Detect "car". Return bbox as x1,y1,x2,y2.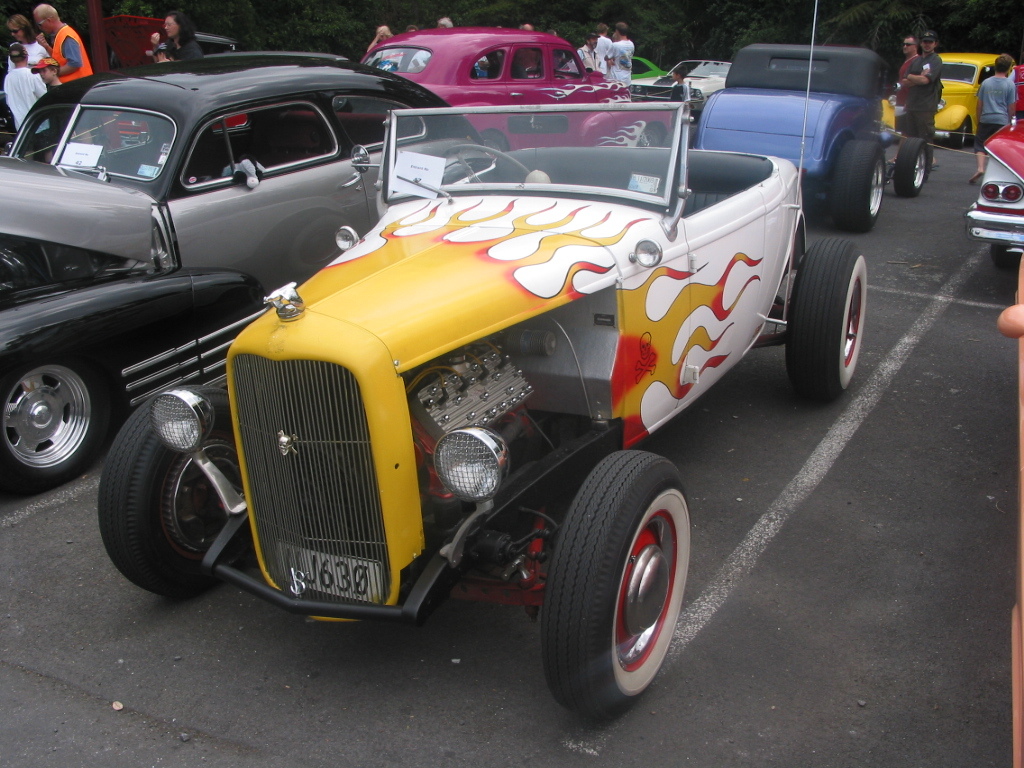
960,74,1023,264.
